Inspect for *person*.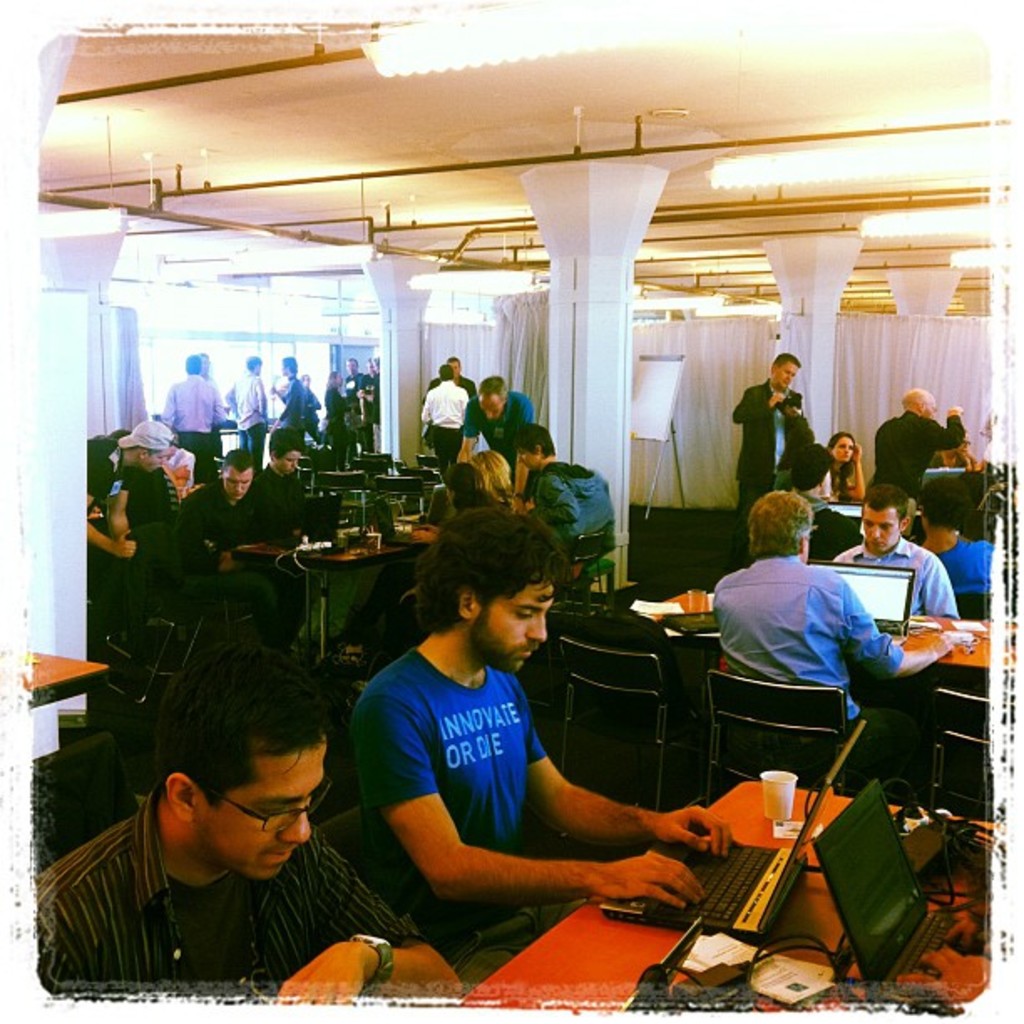
Inspection: (x1=873, y1=383, x2=984, y2=509).
